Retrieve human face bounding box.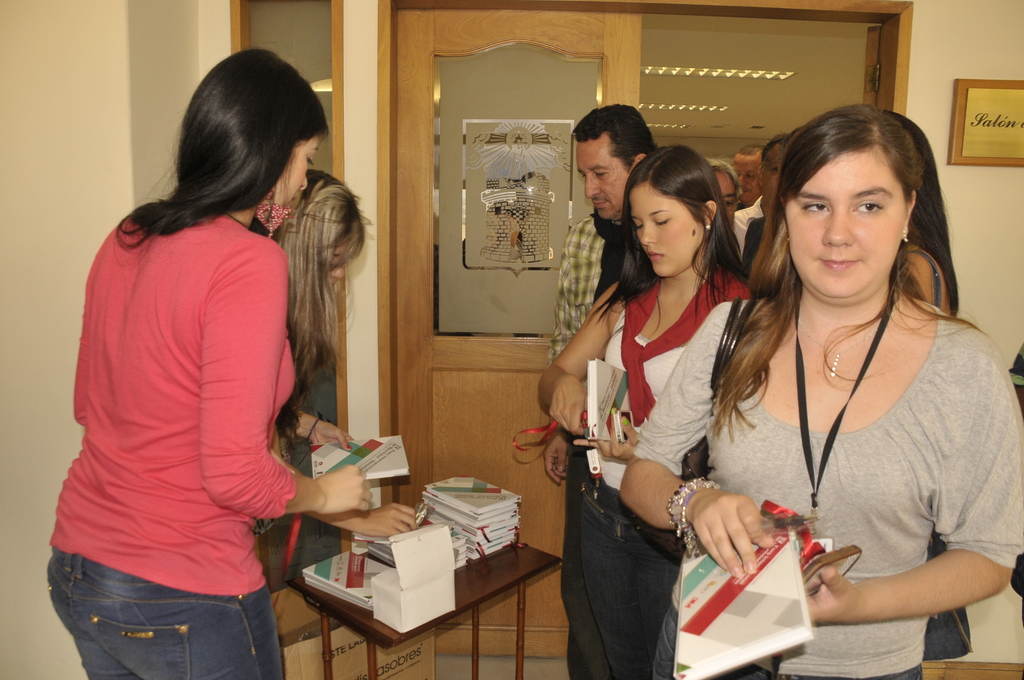
Bounding box: {"left": 269, "top": 137, "right": 320, "bottom": 209}.
